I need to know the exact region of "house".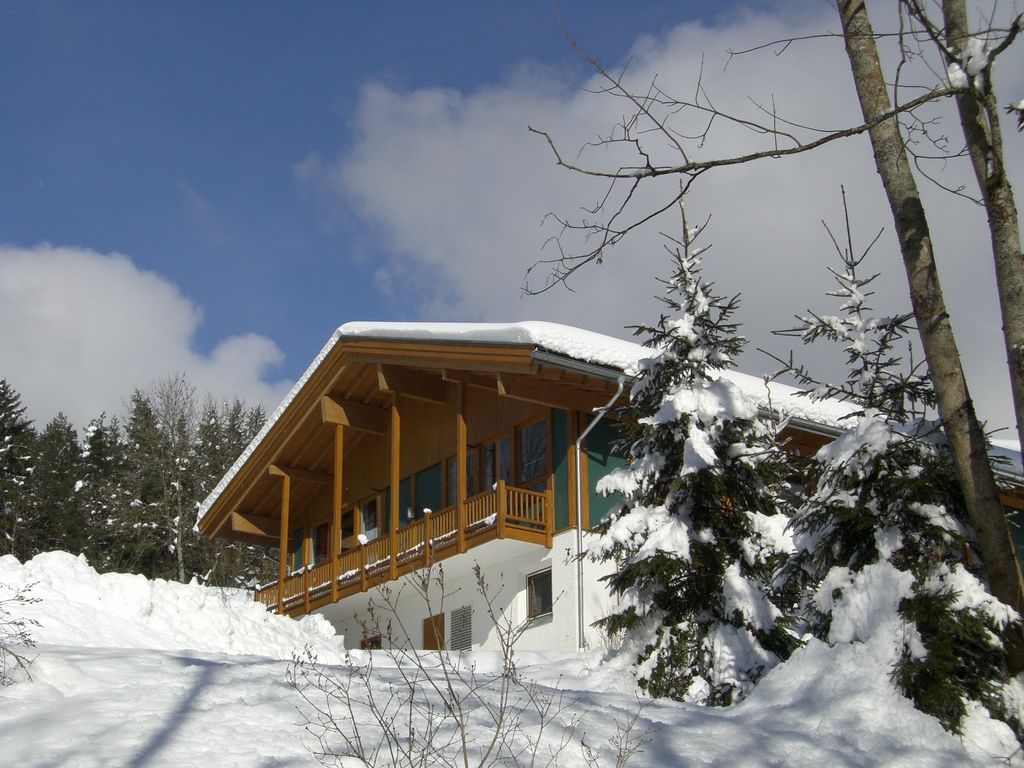
Region: left=195, top=319, right=1023, bottom=647.
